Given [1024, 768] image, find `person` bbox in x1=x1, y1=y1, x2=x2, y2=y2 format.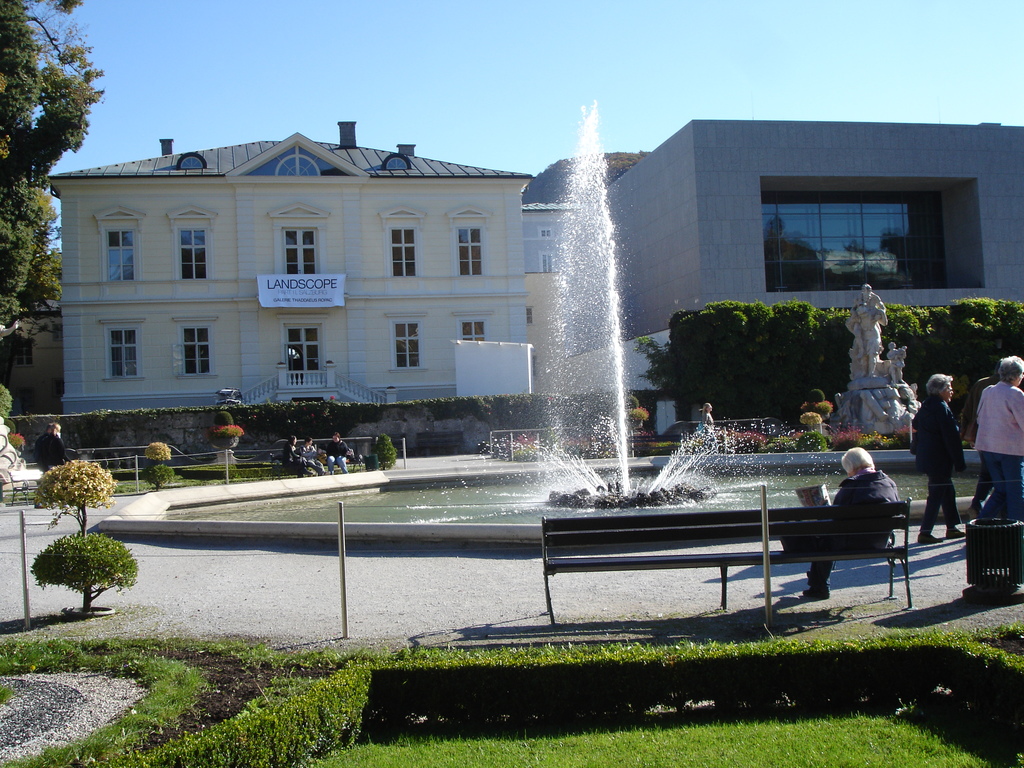
x1=303, y1=440, x2=327, y2=479.
